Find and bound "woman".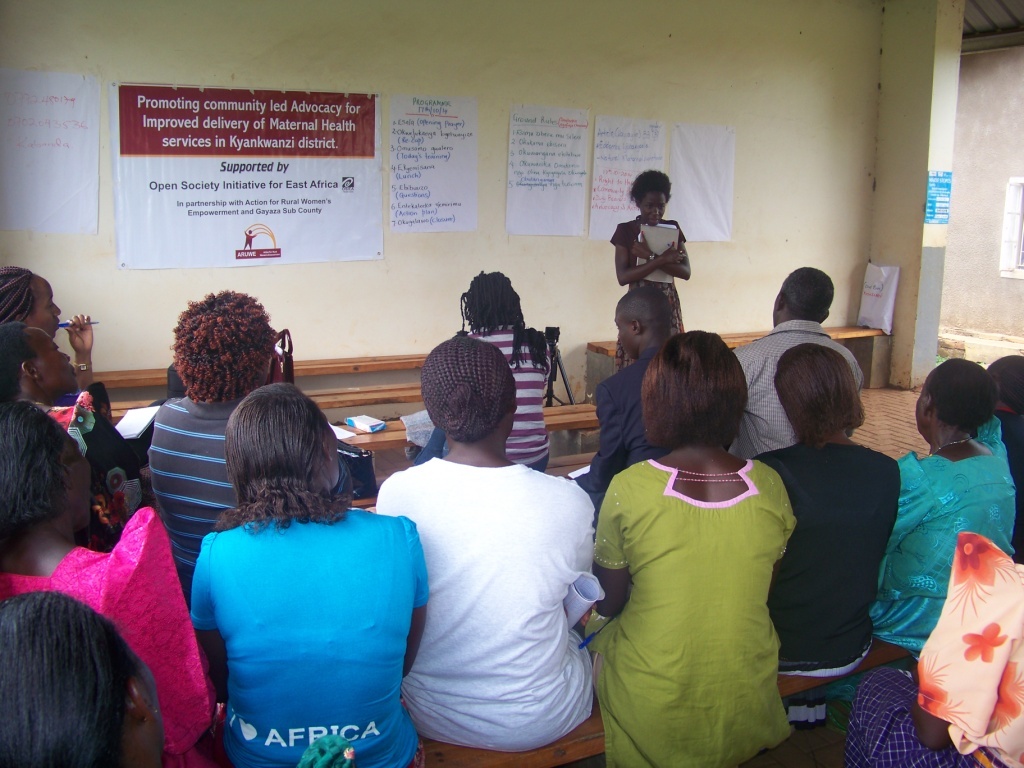
Bound: [747,346,901,731].
